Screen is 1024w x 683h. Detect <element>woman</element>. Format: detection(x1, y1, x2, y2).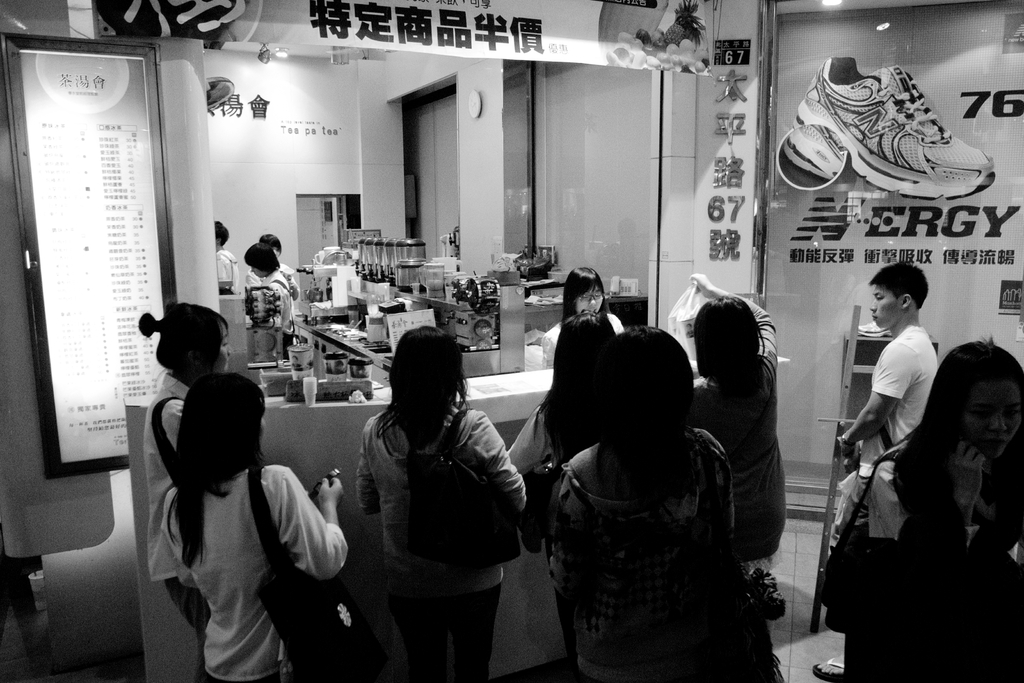
detection(685, 270, 786, 561).
